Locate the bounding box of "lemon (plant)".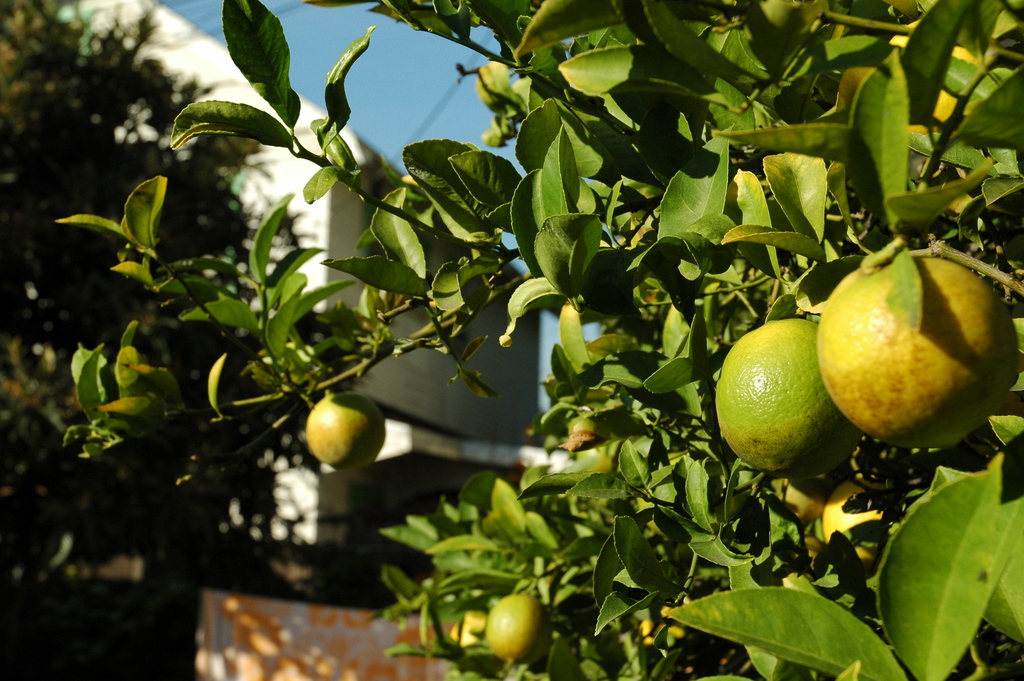
Bounding box: bbox=[304, 393, 385, 470].
